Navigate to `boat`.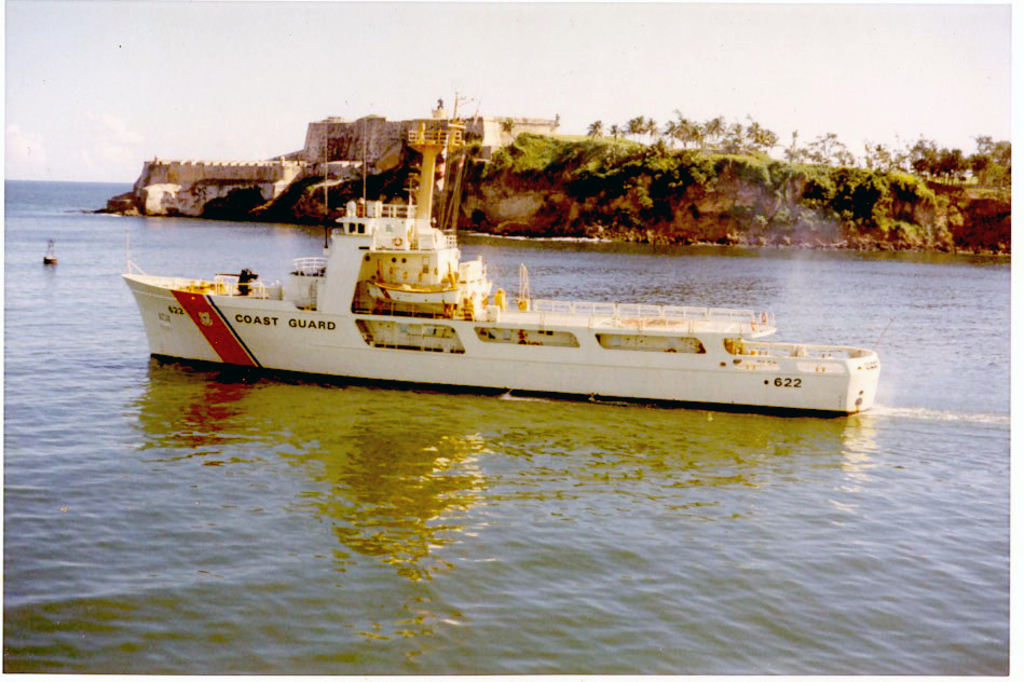
Navigation target: detection(98, 97, 863, 418).
